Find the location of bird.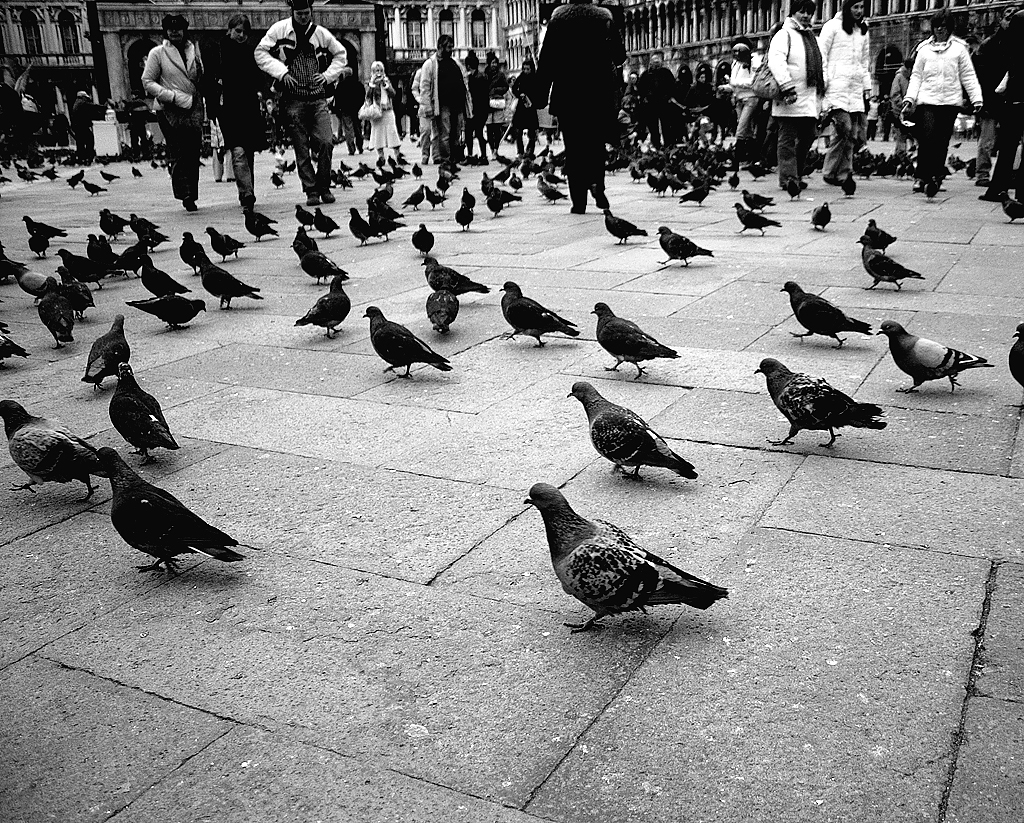
Location: [451, 201, 474, 235].
